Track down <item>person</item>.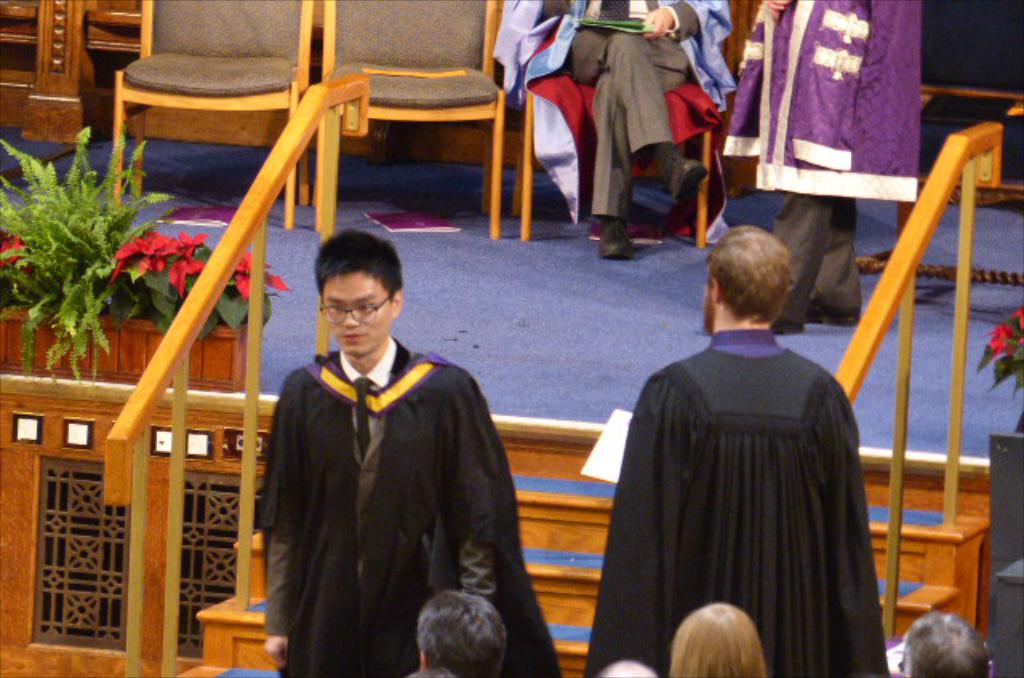
Tracked to 894 609 1000 676.
